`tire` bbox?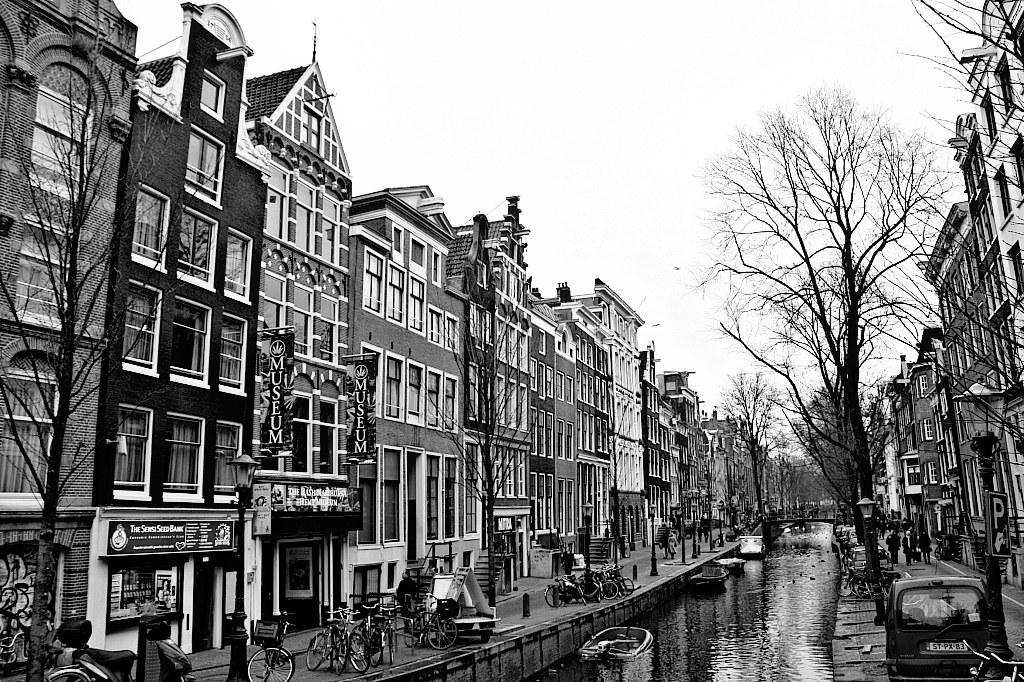
crop(48, 668, 89, 681)
